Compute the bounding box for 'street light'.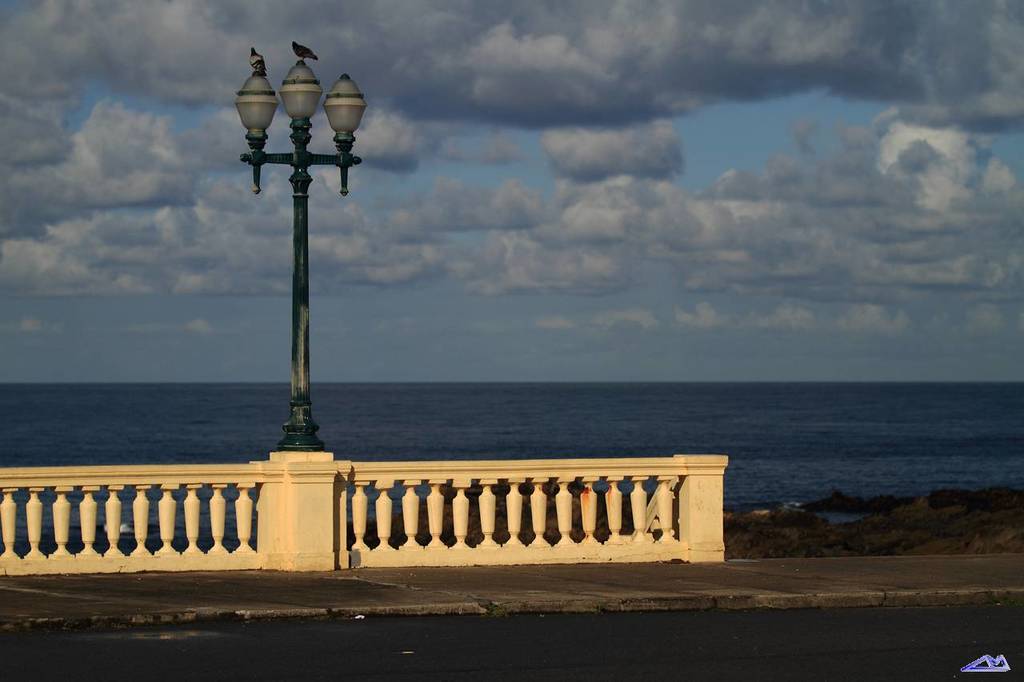
{"left": 205, "top": 26, "right": 366, "bottom": 493}.
